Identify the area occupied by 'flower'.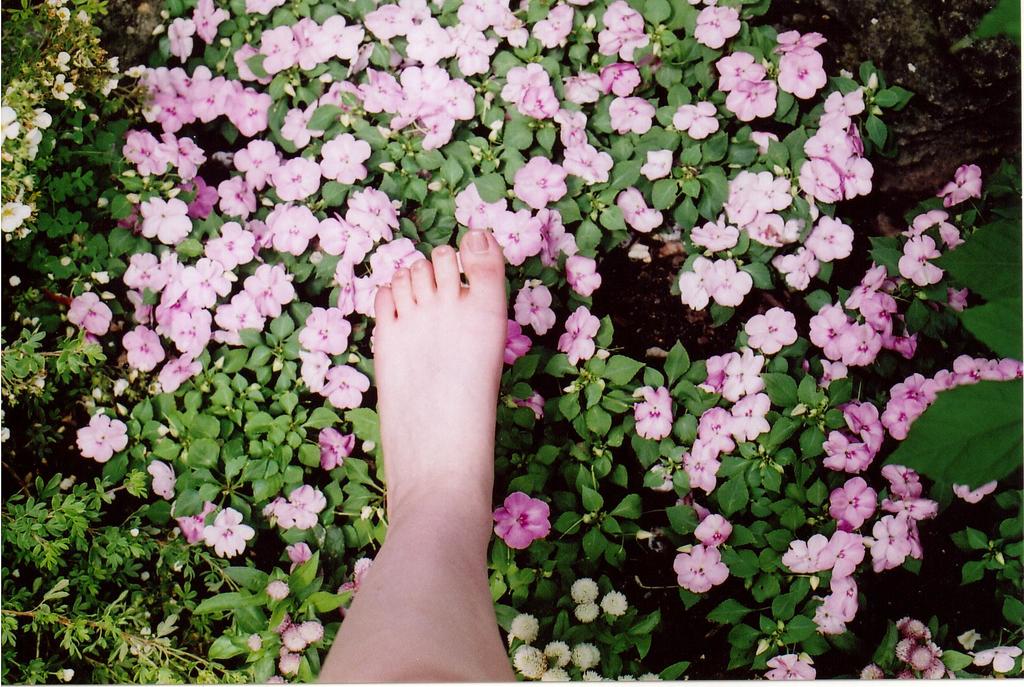
Area: select_region(538, 2, 572, 54).
